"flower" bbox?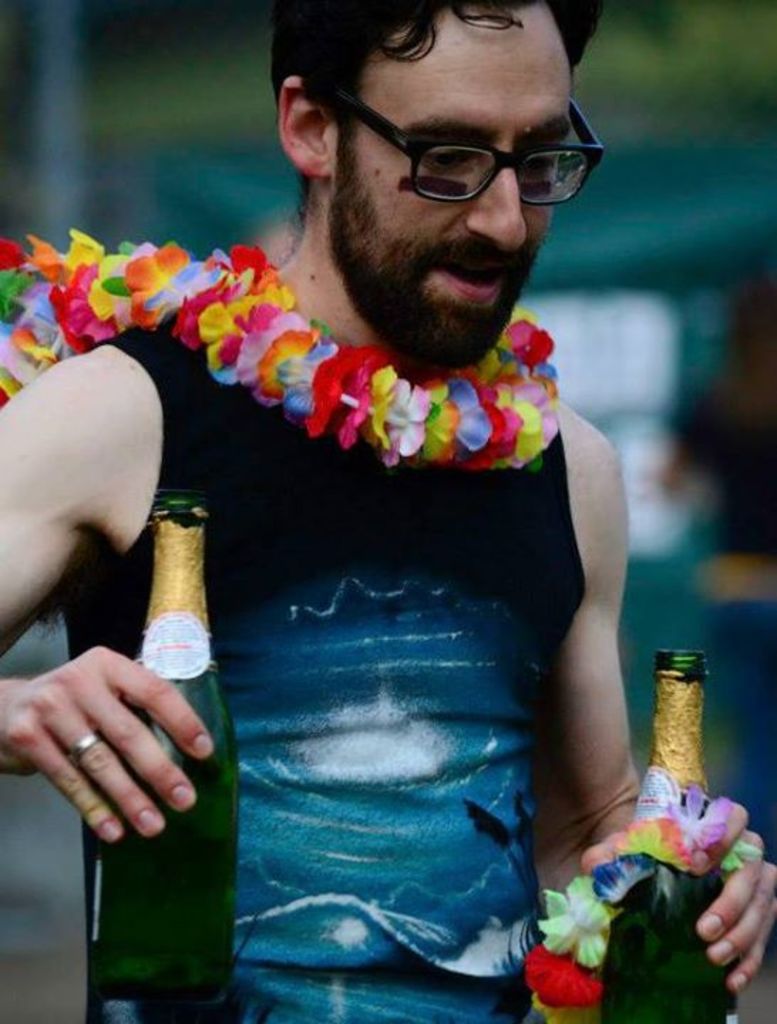
x1=549 y1=889 x2=639 y2=996
